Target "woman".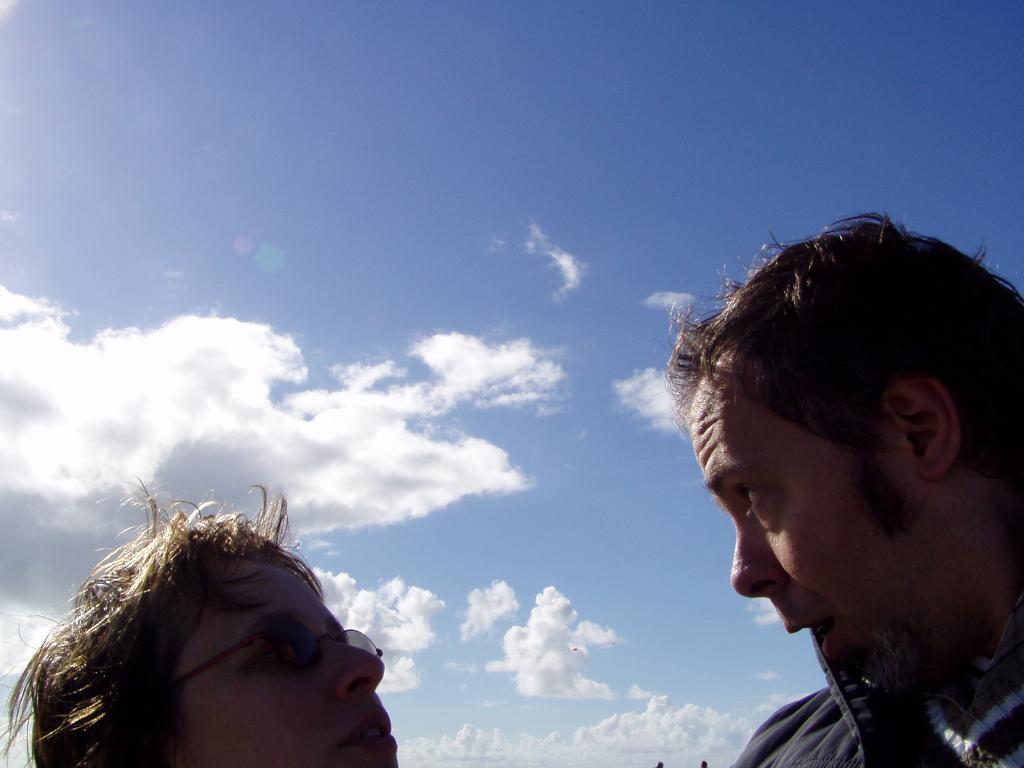
Target region: [0, 483, 396, 767].
